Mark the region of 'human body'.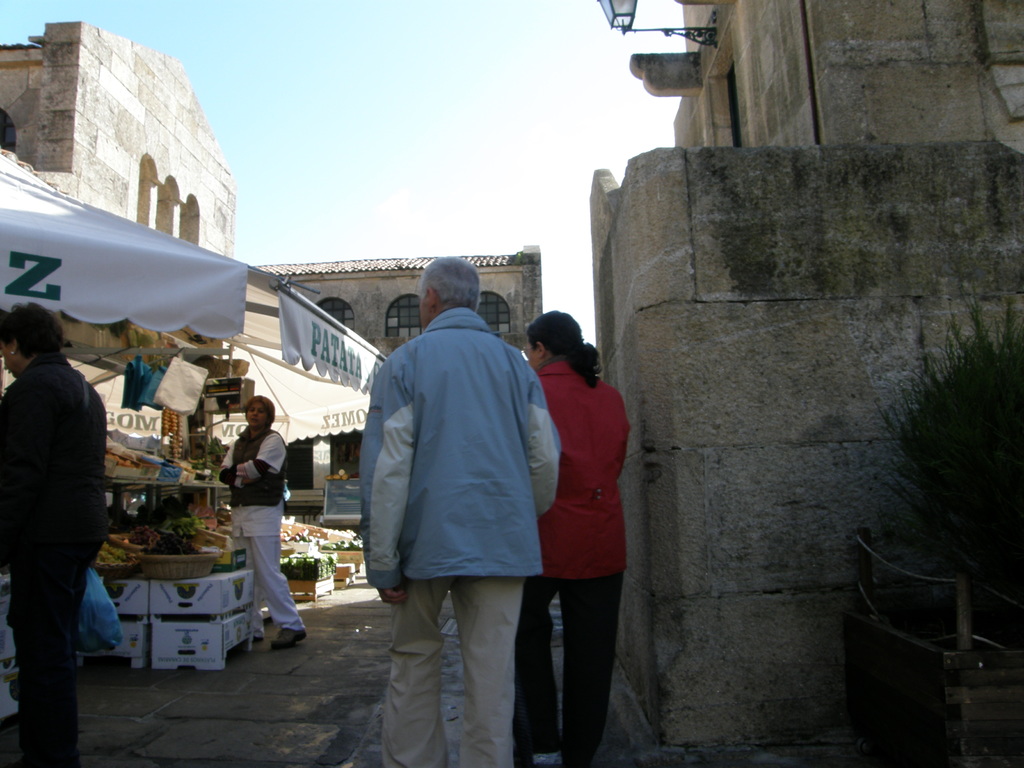
Region: bbox=[0, 353, 108, 767].
